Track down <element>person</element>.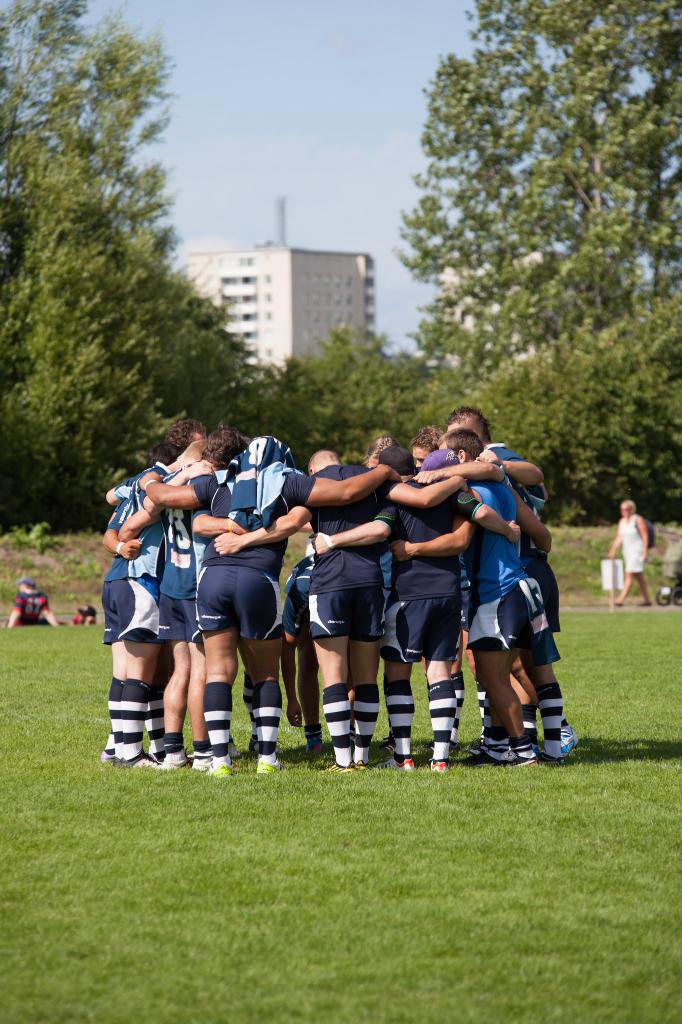
Tracked to pyautogui.locateOnScreen(433, 416, 527, 746).
